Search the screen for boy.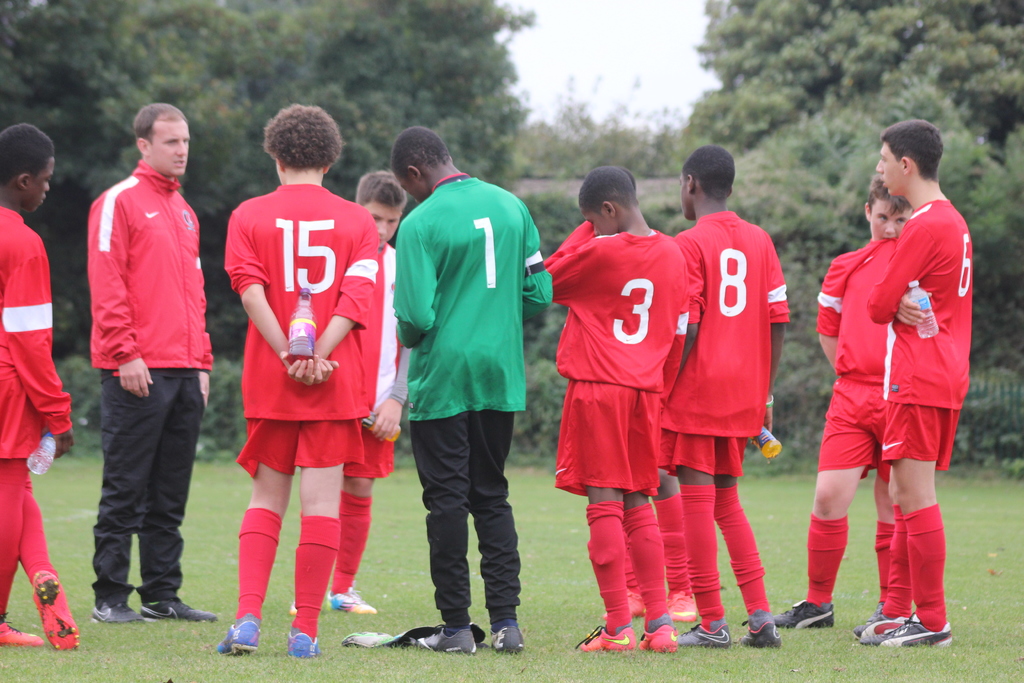
Found at 541:164:689:664.
